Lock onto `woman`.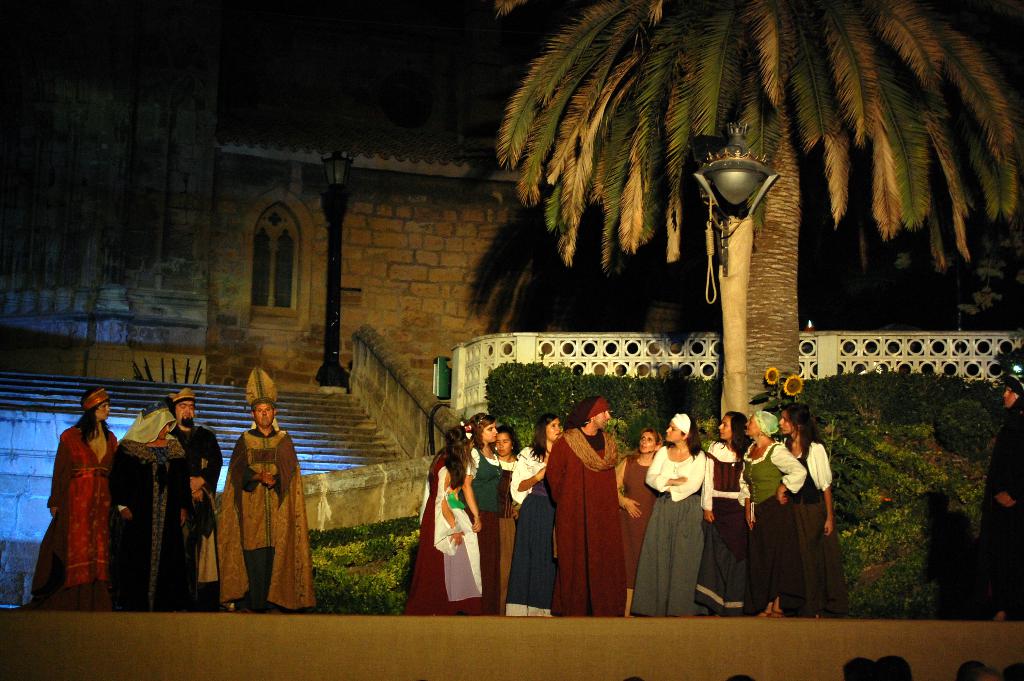
Locked: x1=617 y1=429 x2=664 y2=619.
